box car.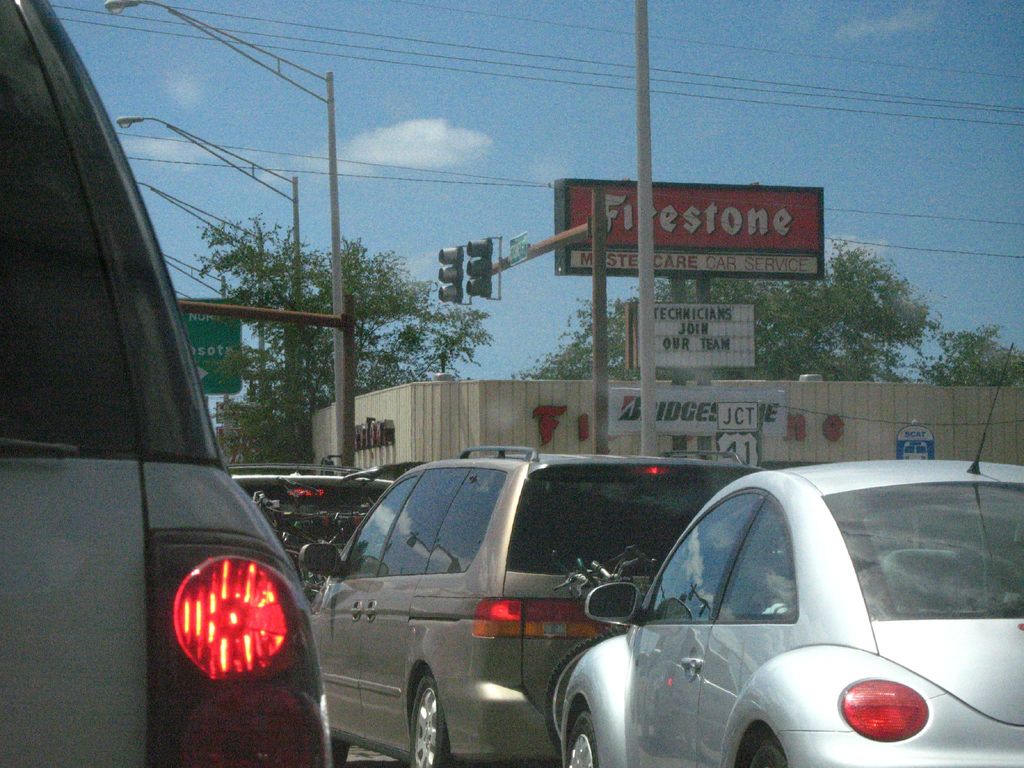
223 461 402 614.
